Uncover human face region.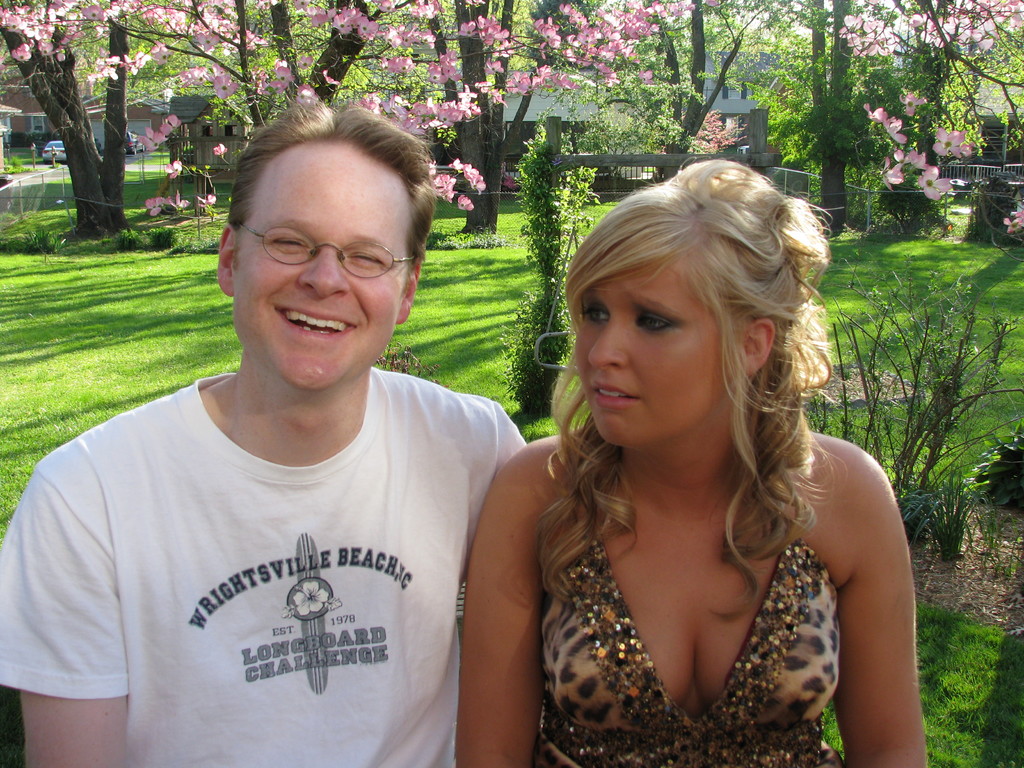
Uncovered: bbox(571, 226, 726, 454).
